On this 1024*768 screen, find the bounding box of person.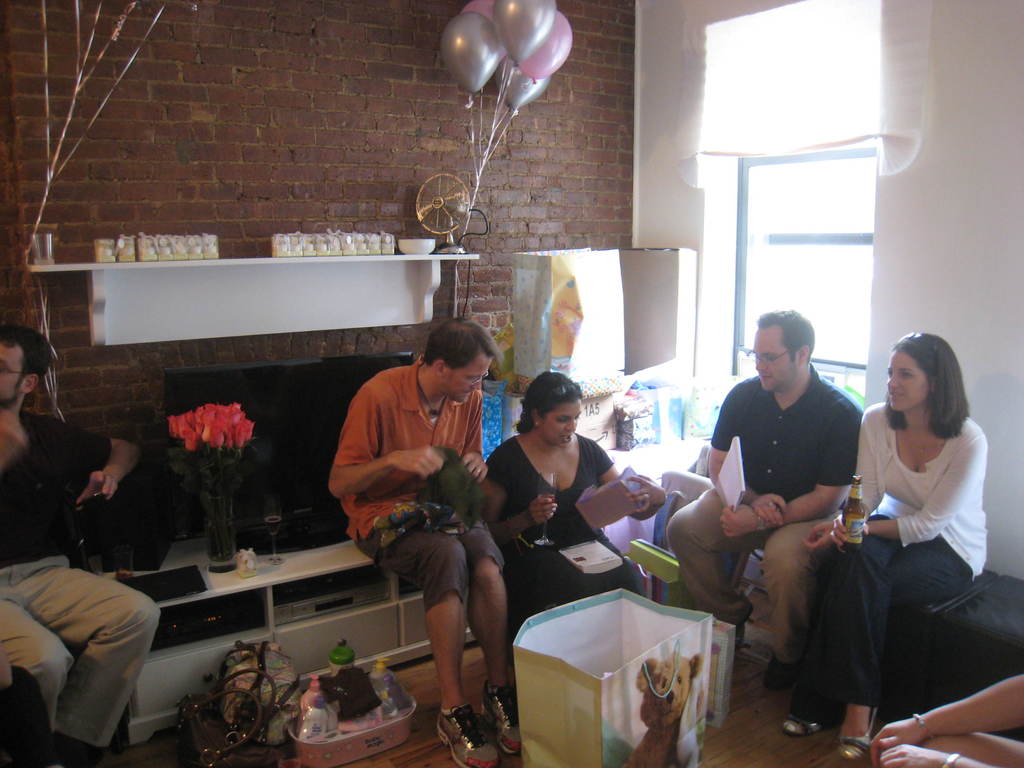
Bounding box: rect(327, 317, 504, 767).
